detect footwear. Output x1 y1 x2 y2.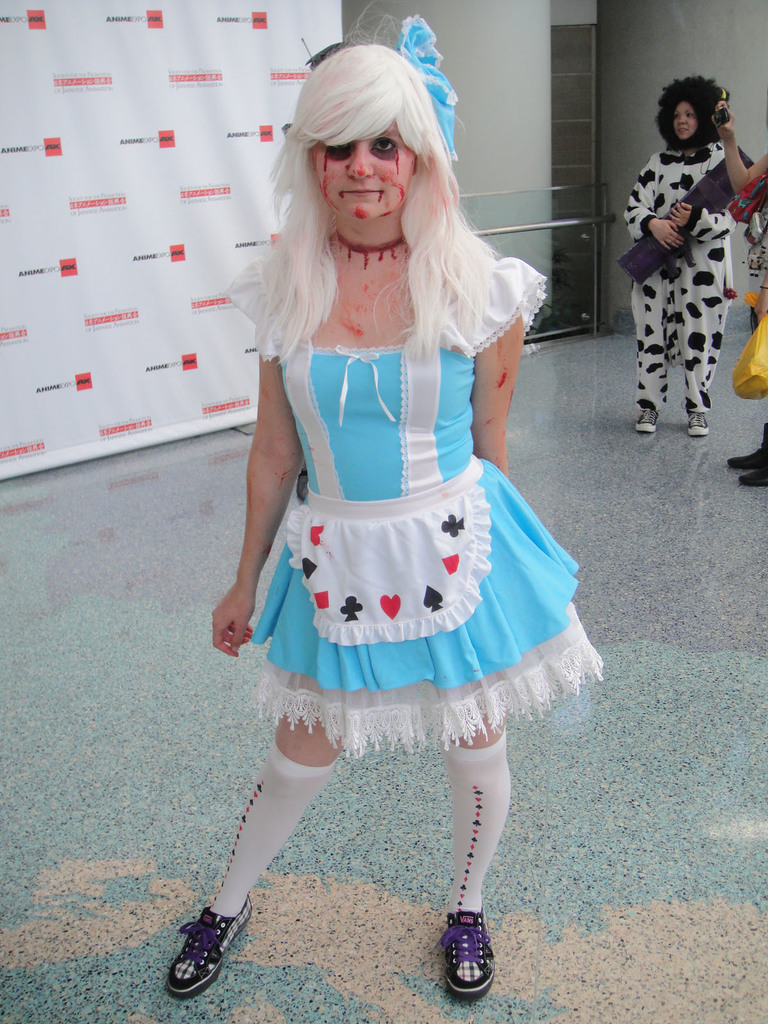
168 886 259 1000.
